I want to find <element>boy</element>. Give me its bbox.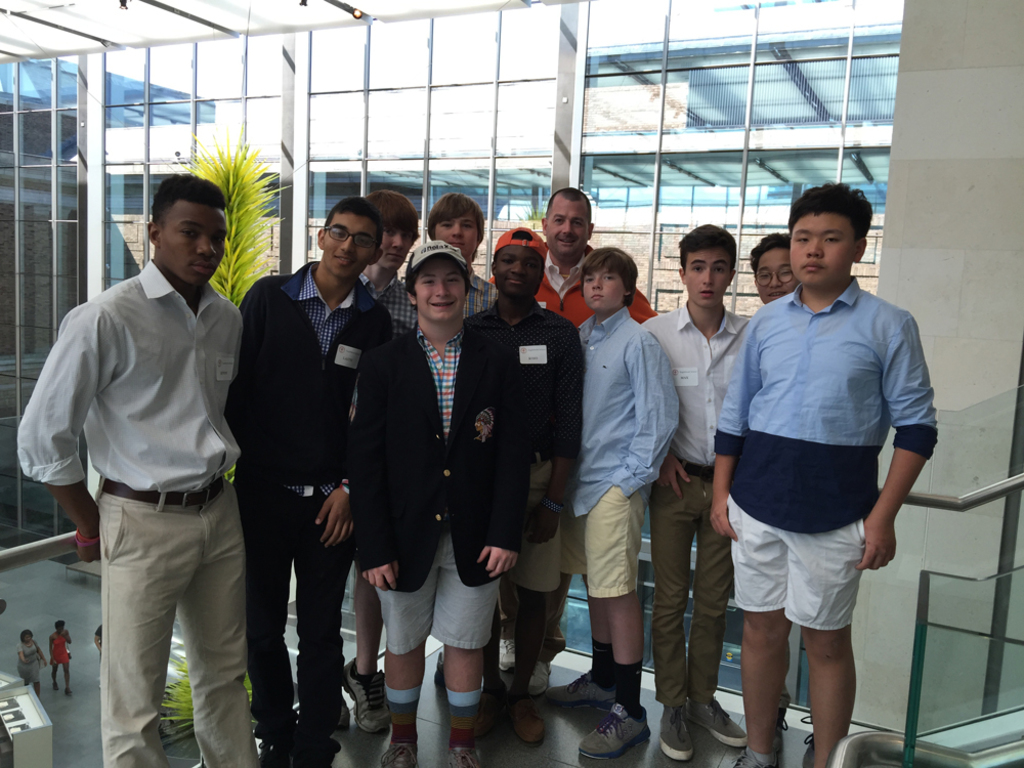
pyautogui.locateOnScreen(446, 239, 582, 712).
